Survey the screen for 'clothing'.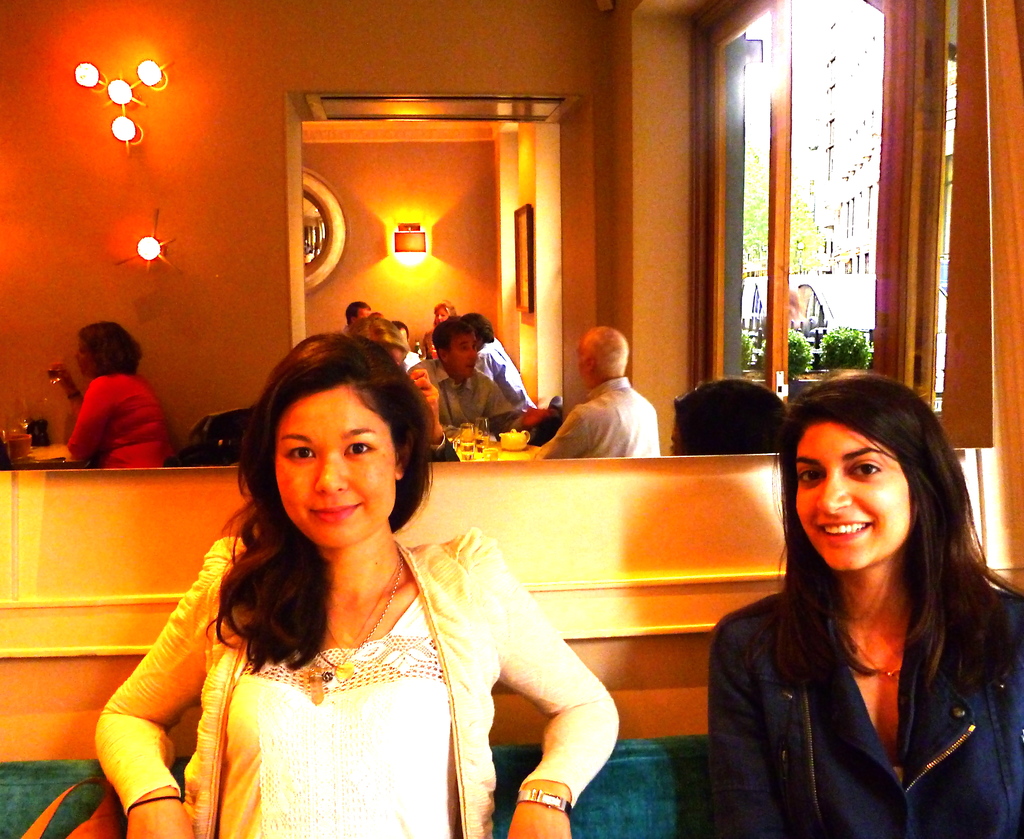
Survey found: x1=532 y1=374 x2=661 y2=455.
